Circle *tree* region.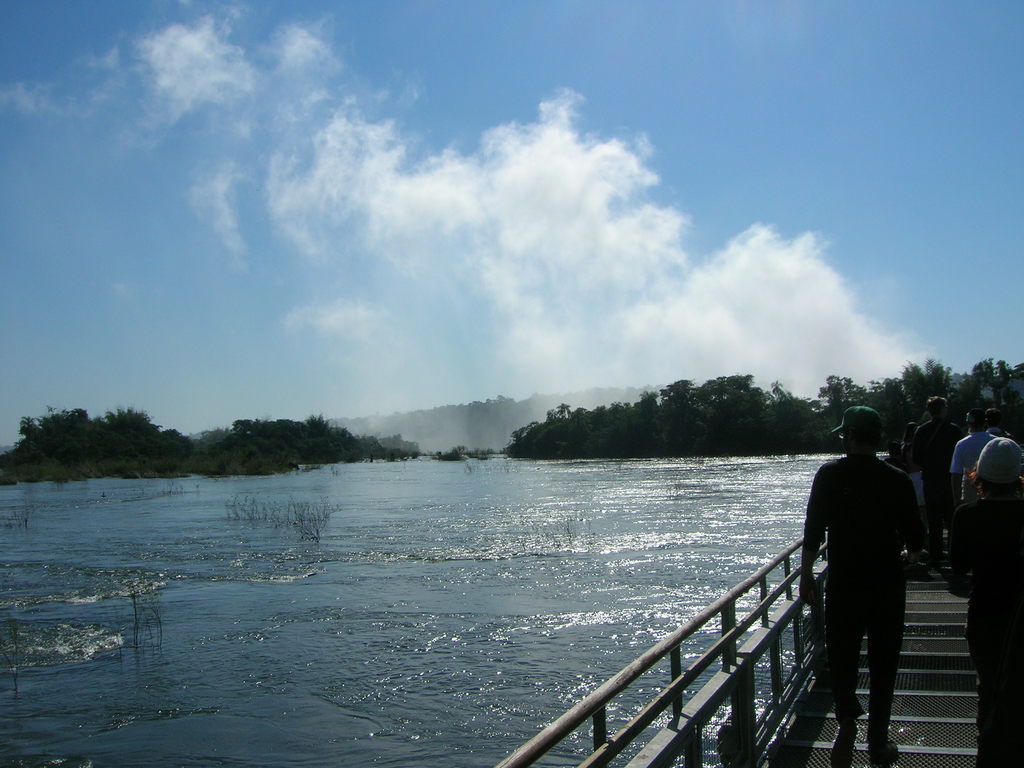
Region: {"left": 899, "top": 362, "right": 923, "bottom": 414}.
